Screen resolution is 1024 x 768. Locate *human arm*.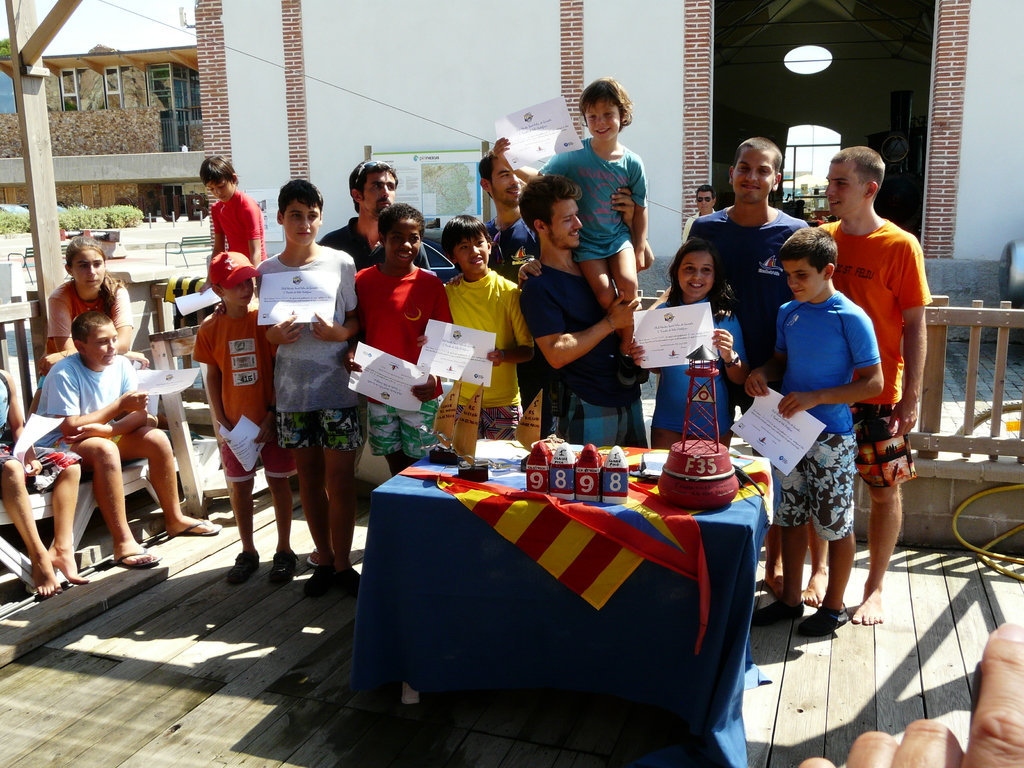
[62, 362, 156, 442].
